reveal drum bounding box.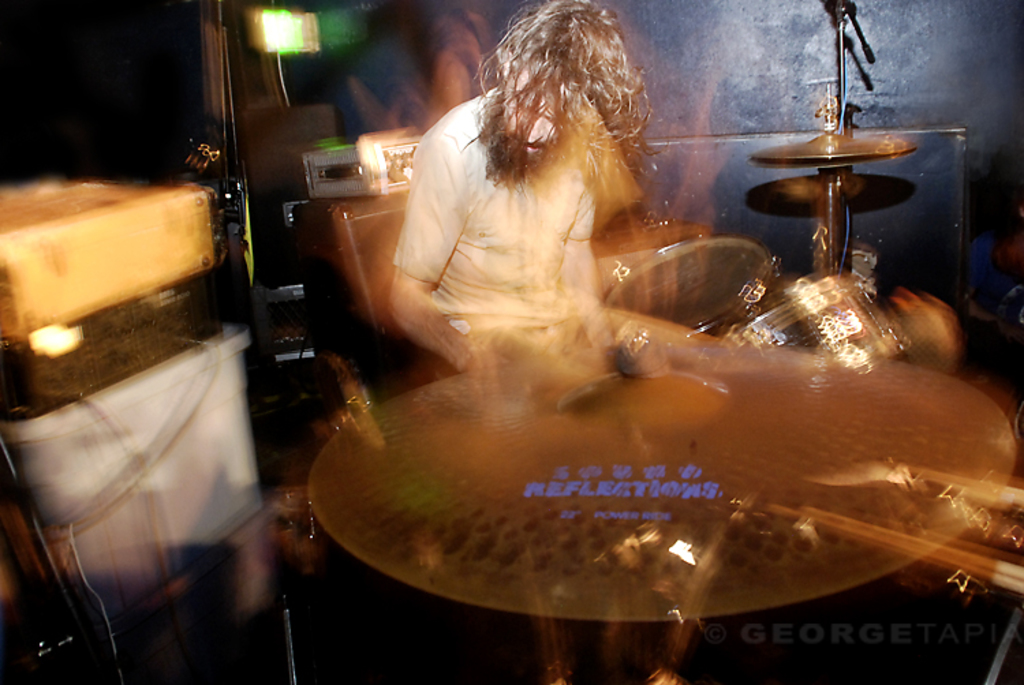
Revealed: {"left": 715, "top": 269, "right": 912, "bottom": 360}.
